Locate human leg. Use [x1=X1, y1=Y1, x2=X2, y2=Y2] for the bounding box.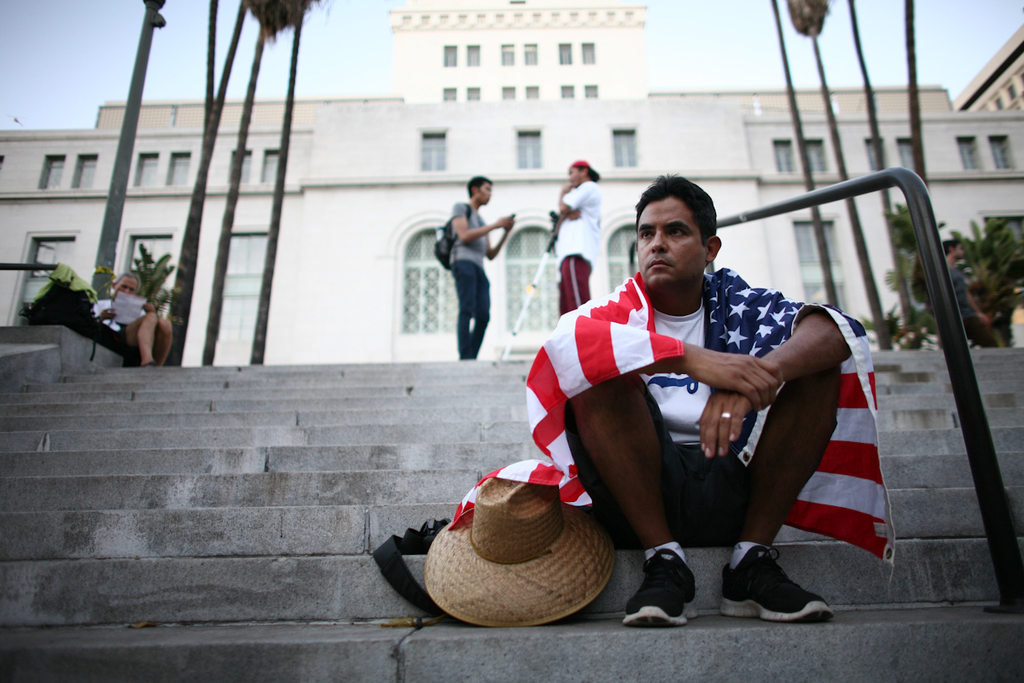
[x1=471, y1=274, x2=487, y2=349].
